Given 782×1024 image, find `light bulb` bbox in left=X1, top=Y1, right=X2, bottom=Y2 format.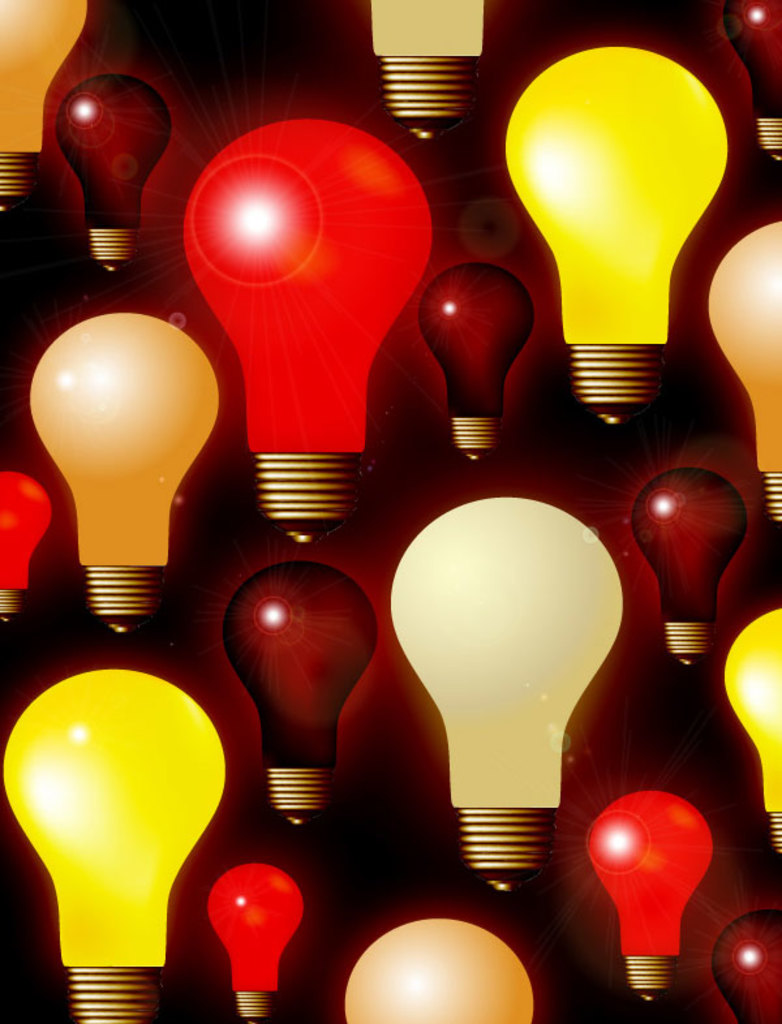
left=222, top=560, right=379, bottom=830.
